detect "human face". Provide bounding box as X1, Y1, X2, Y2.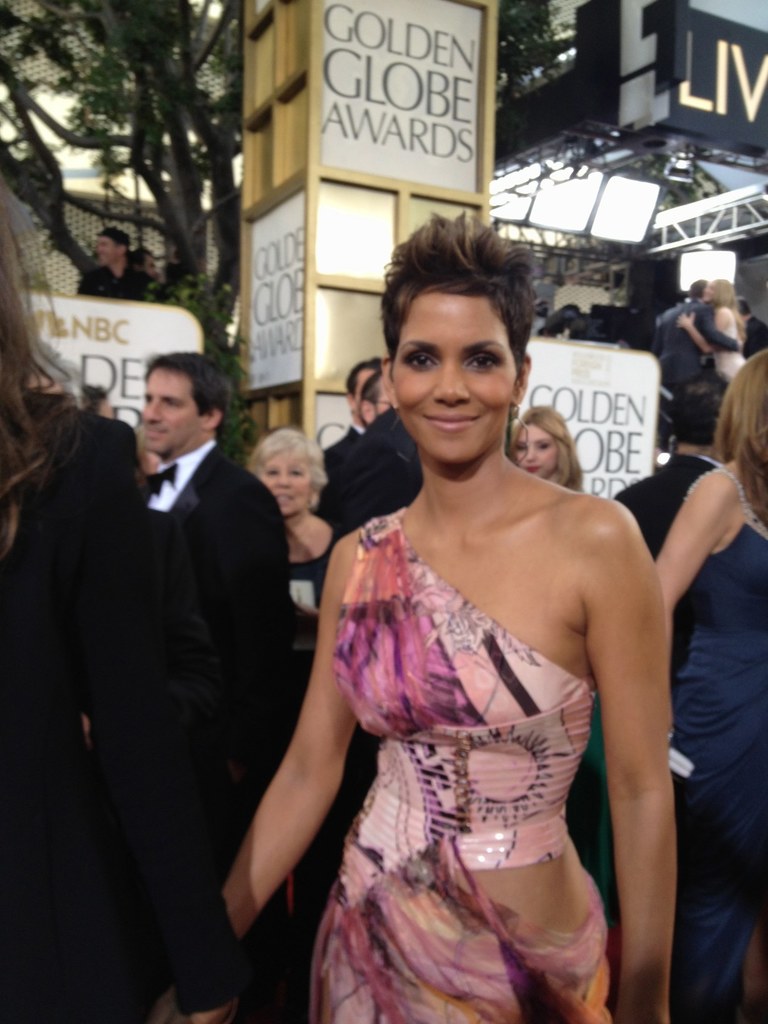
394, 289, 524, 466.
